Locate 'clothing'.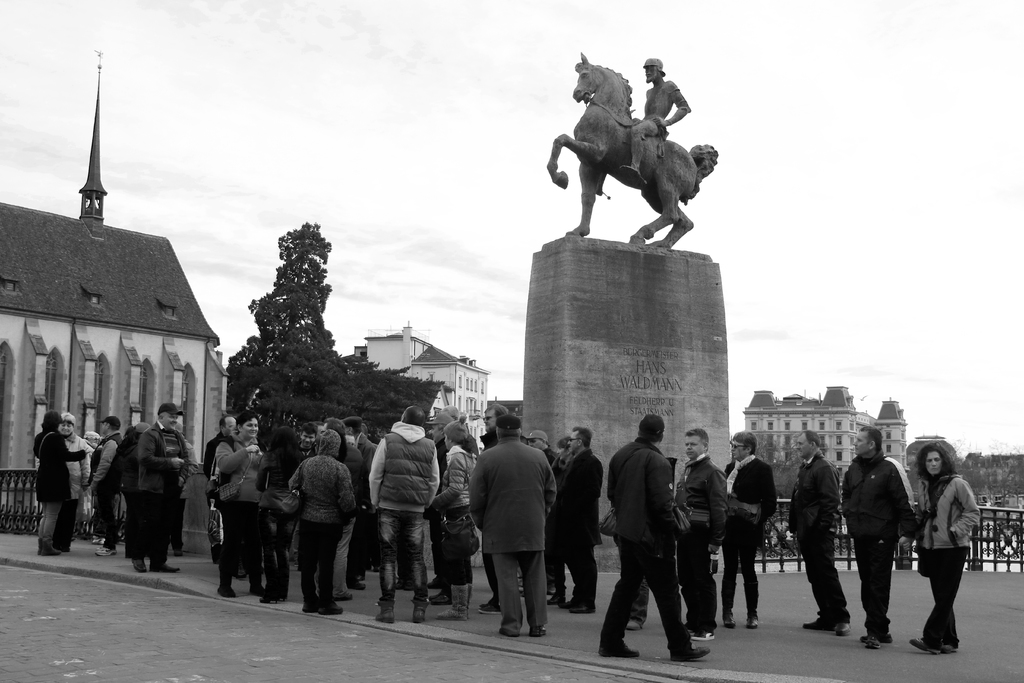
Bounding box: <box>919,543,956,645</box>.
